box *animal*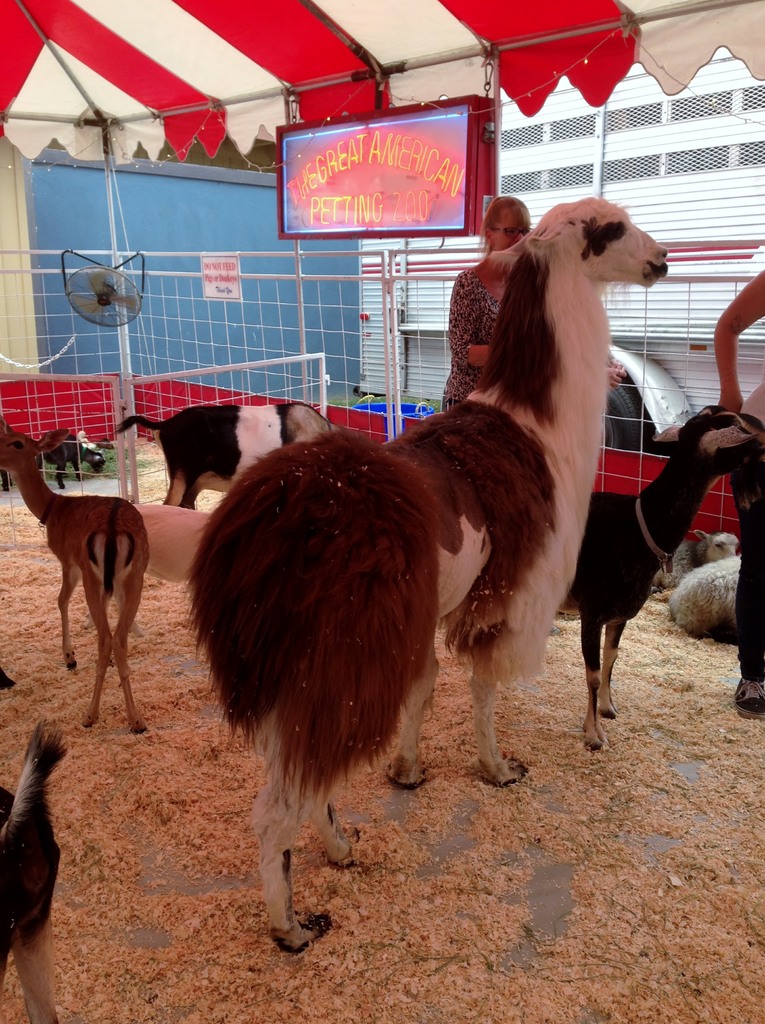
bbox(116, 398, 349, 507)
